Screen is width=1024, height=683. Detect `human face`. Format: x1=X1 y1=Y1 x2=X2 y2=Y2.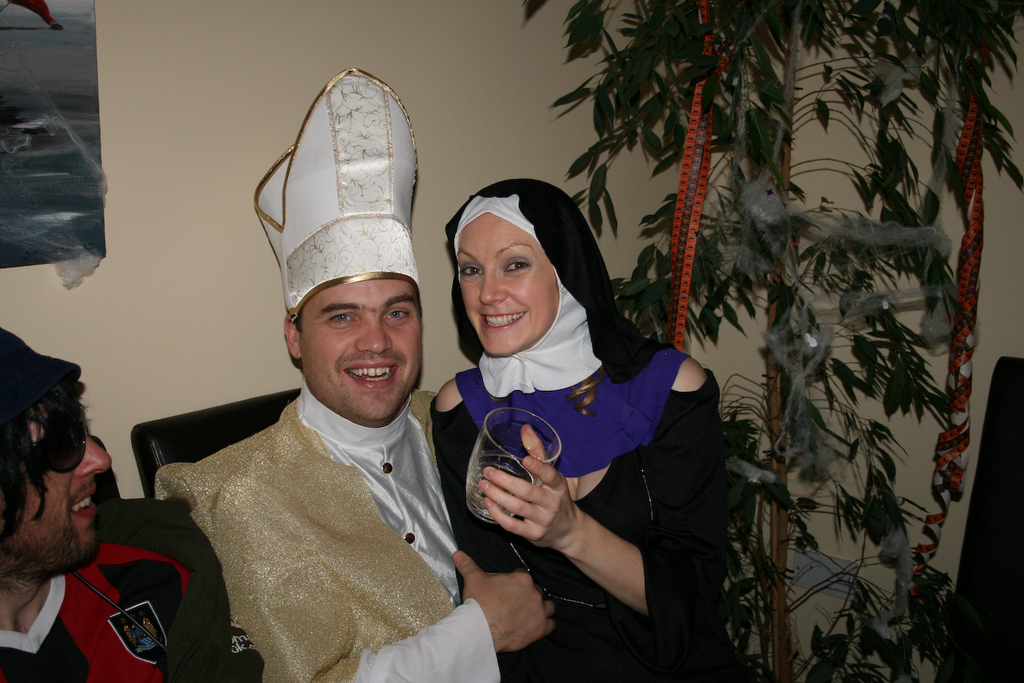
x1=301 y1=281 x2=422 y2=418.
